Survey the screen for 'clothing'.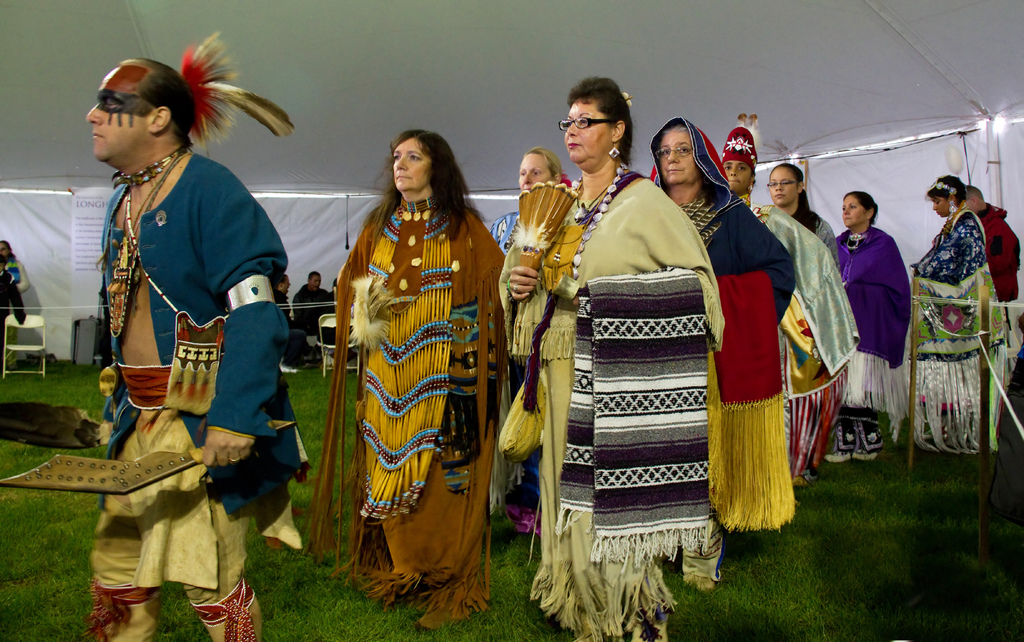
Survey found: [left=74, top=116, right=275, bottom=572].
